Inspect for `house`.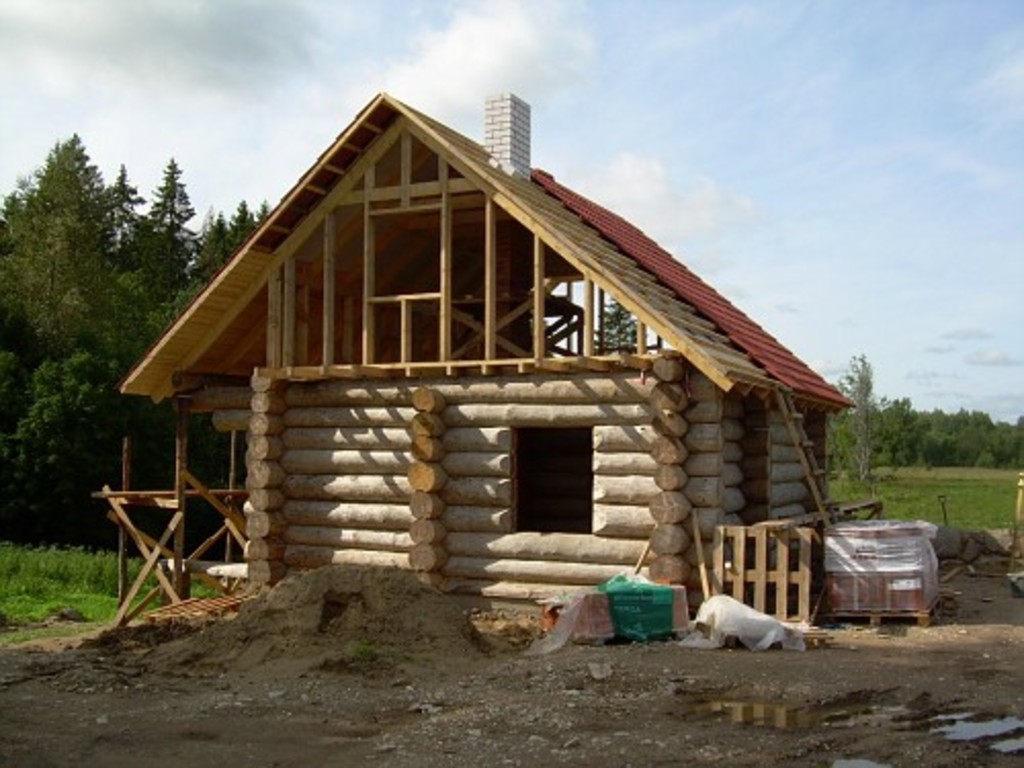
Inspection: 96:78:866:637.
